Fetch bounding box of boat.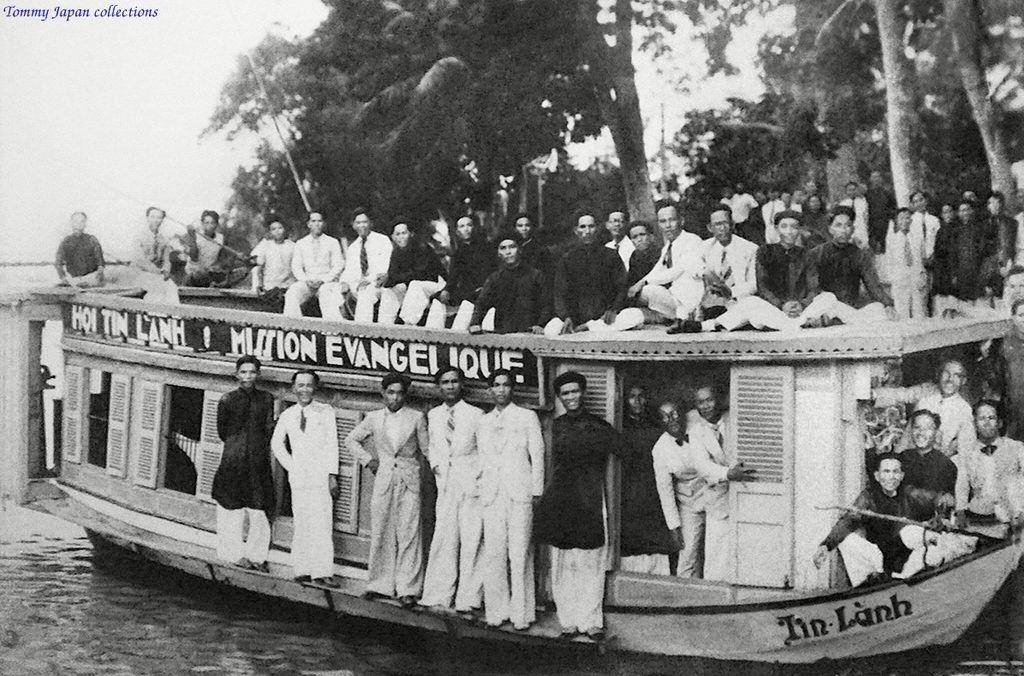
Bbox: (x1=0, y1=211, x2=957, y2=652).
